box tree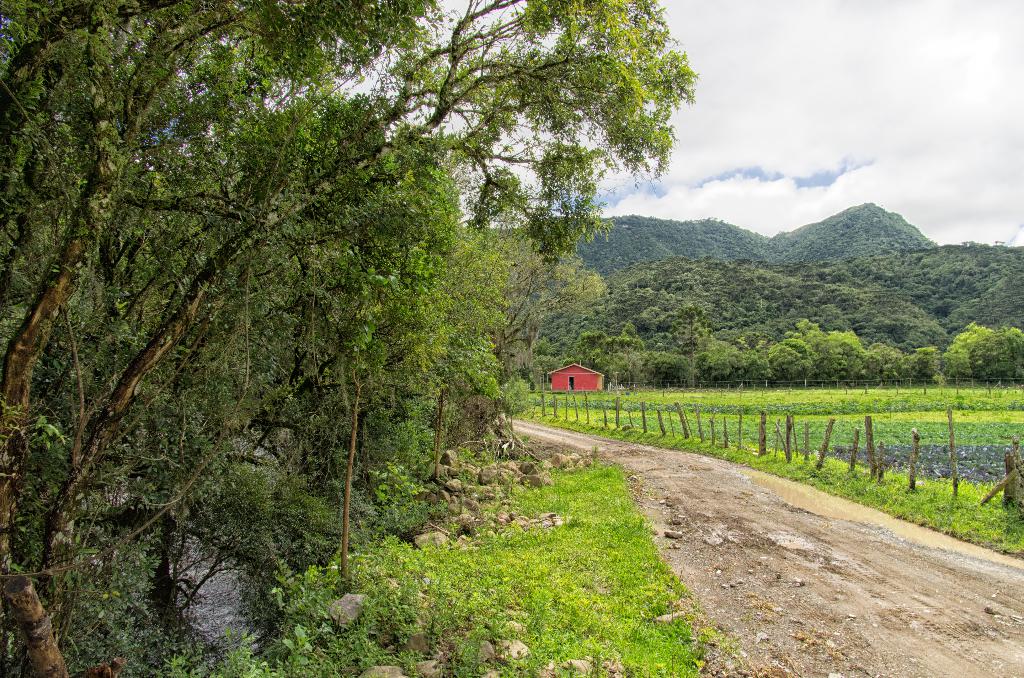
left=827, top=330, right=864, bottom=375
